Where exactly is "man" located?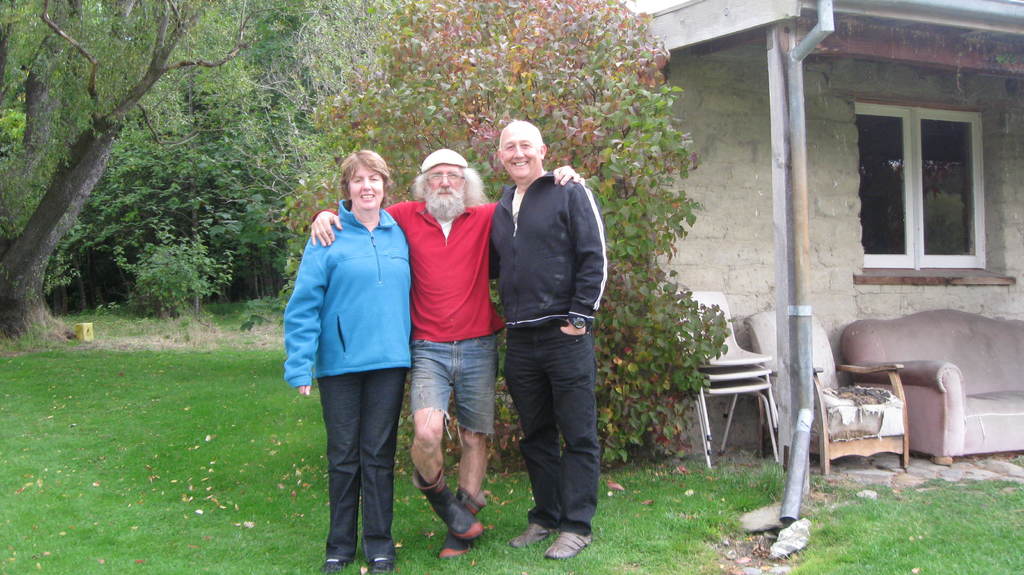
Its bounding box is (305, 147, 585, 560).
